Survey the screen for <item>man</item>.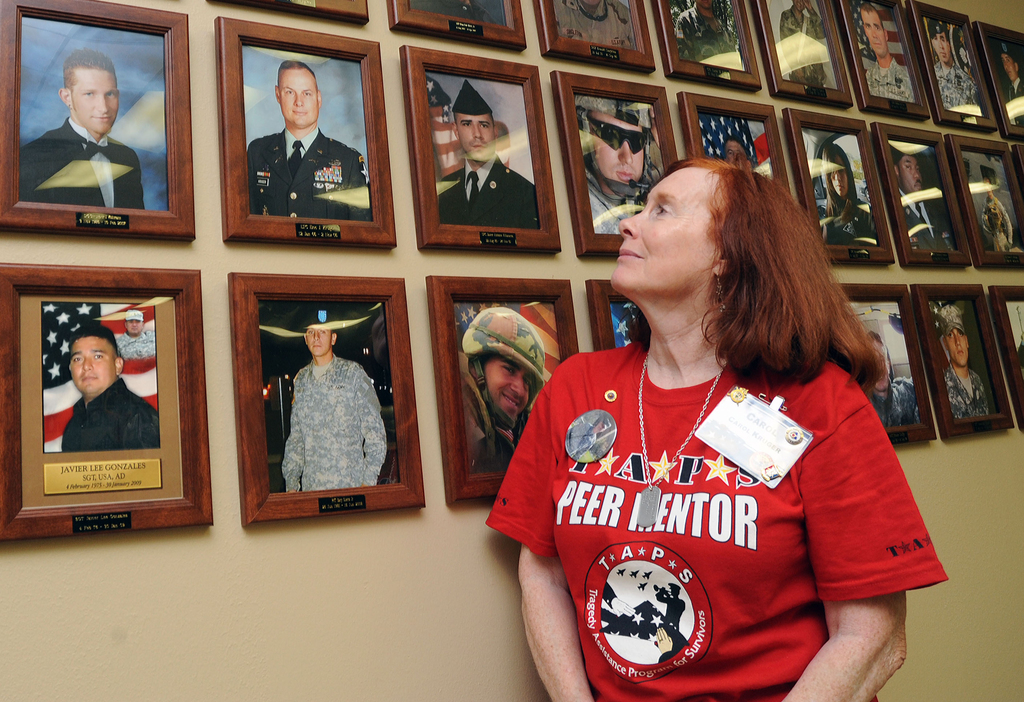
Survey found: {"x1": 868, "y1": 331, "x2": 921, "y2": 427}.
